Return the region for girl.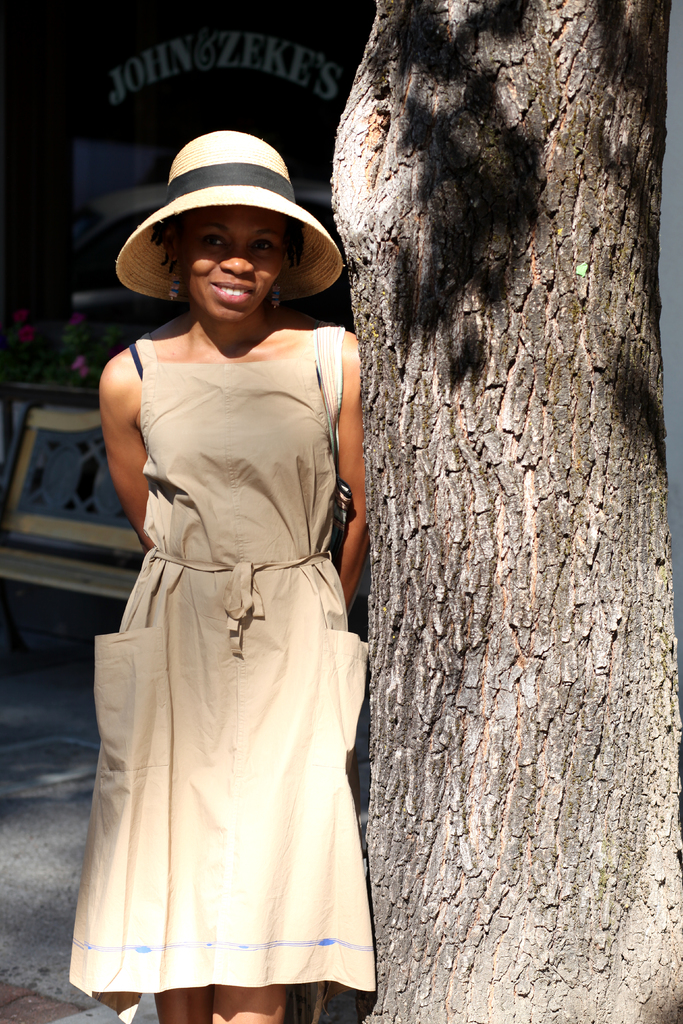
x1=63, y1=125, x2=383, y2=1023.
